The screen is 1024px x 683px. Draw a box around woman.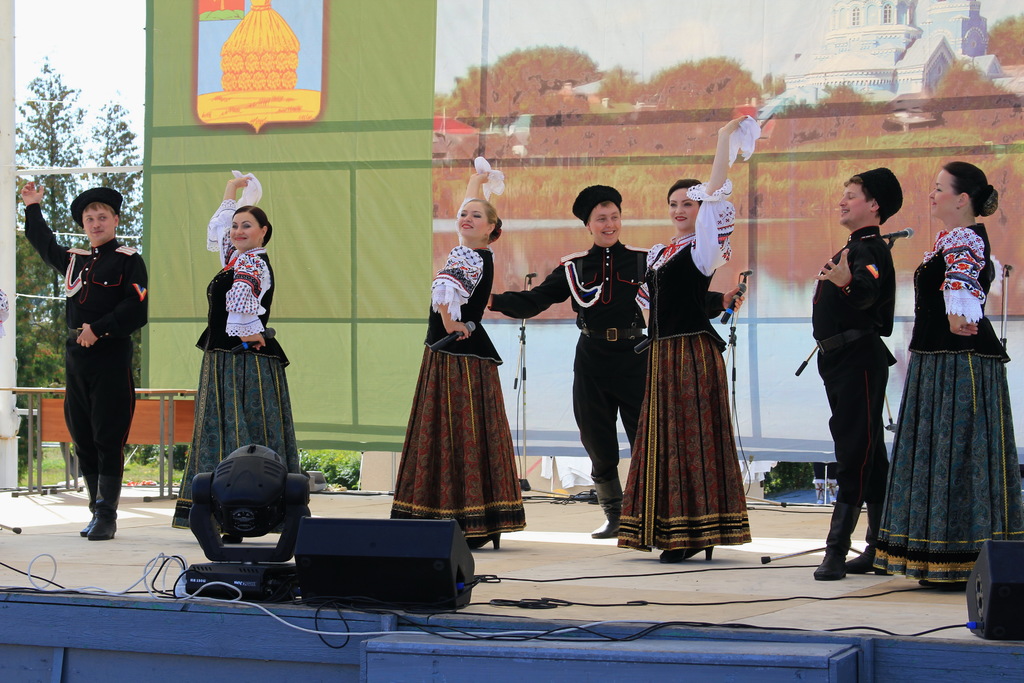
388, 152, 519, 556.
